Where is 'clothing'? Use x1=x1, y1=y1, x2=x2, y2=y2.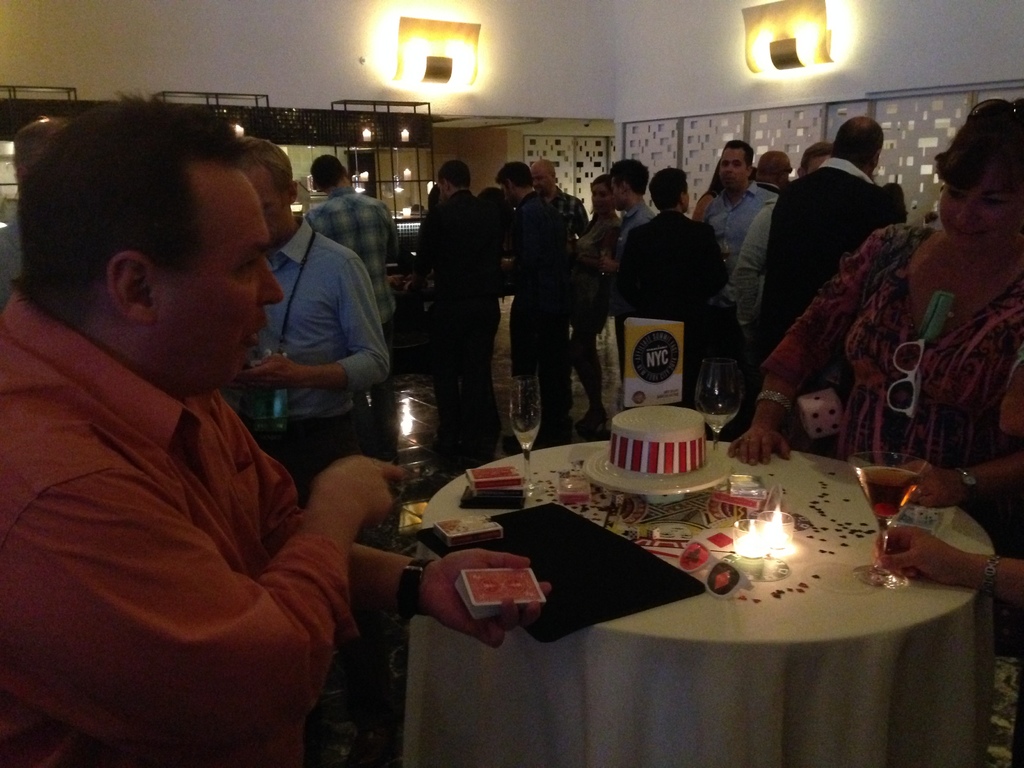
x1=616, y1=198, x2=655, y2=243.
